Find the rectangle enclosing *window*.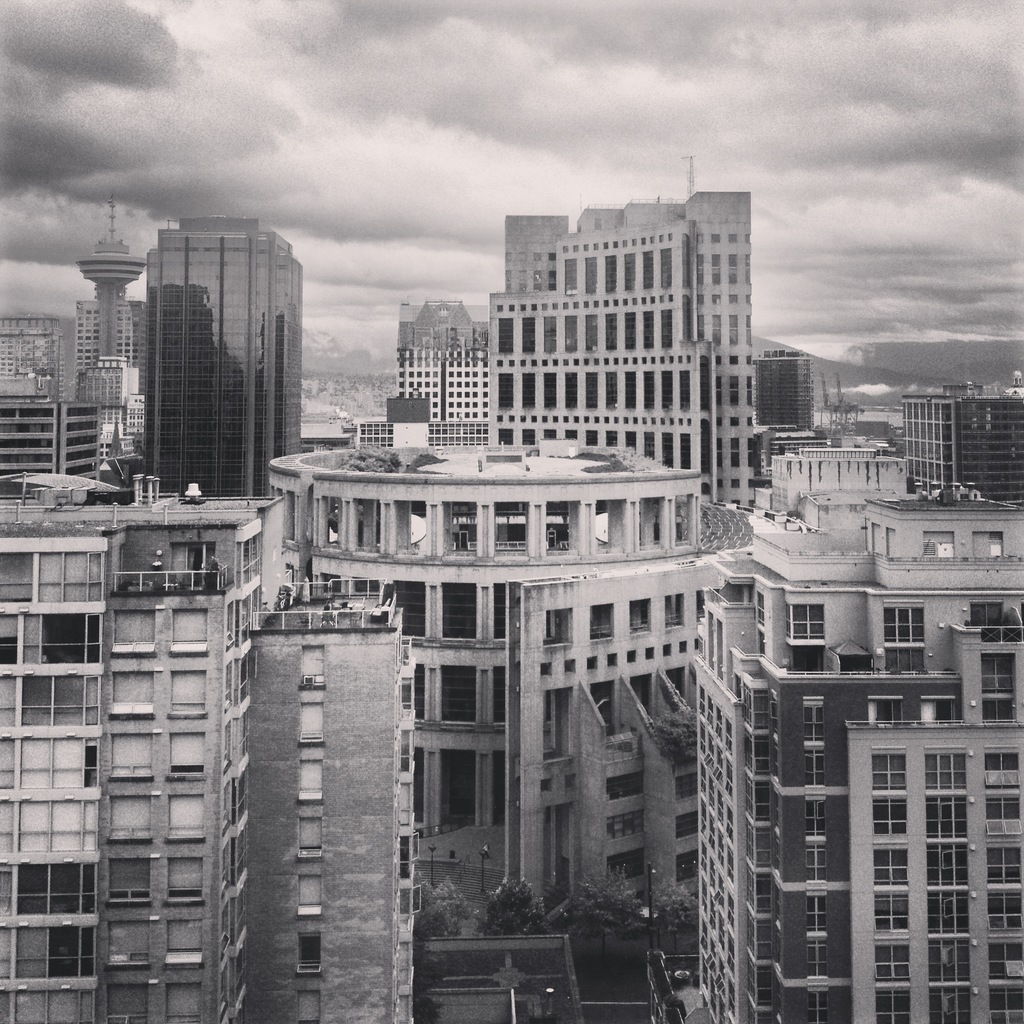
box(993, 577, 1022, 647).
